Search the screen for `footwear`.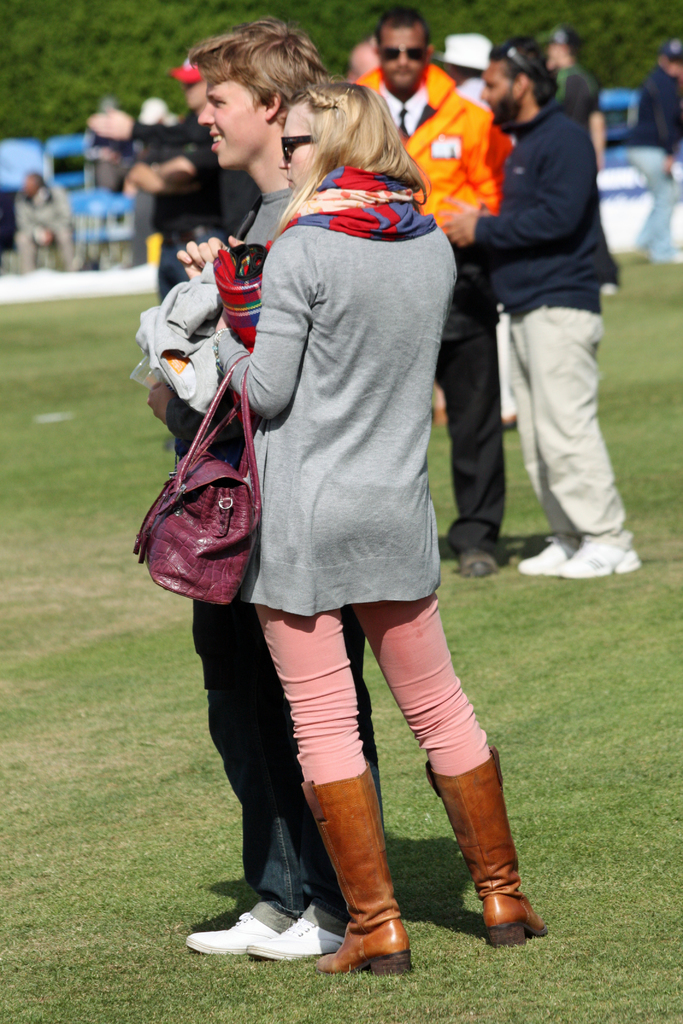
Found at box(311, 760, 409, 977).
